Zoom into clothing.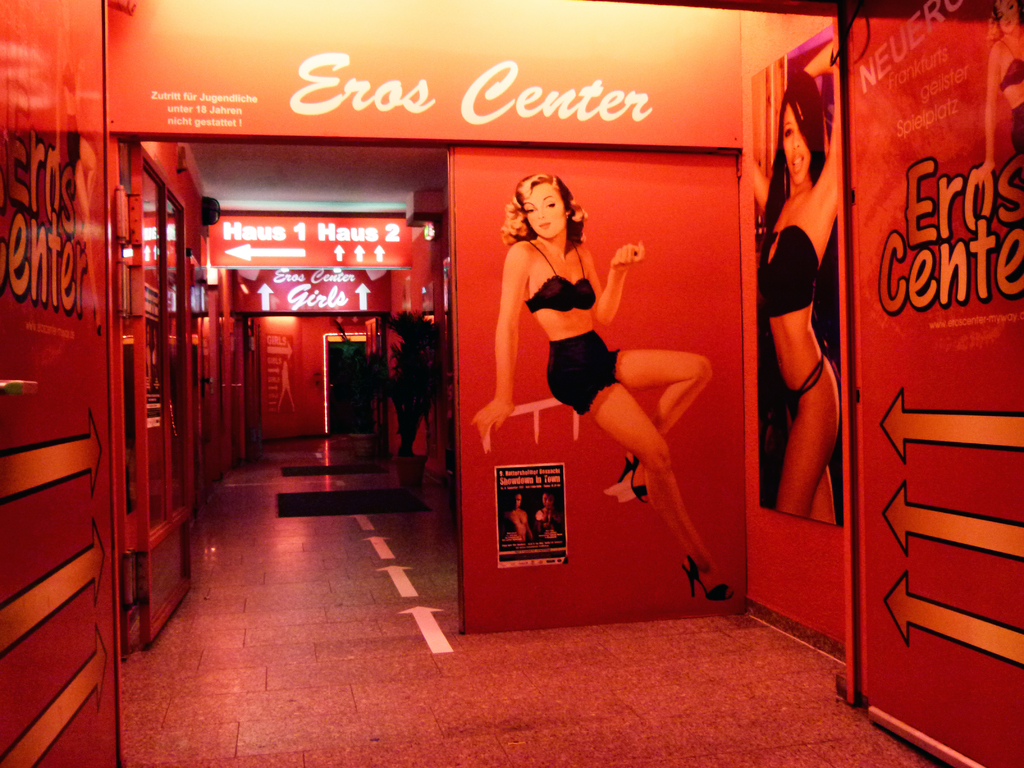
Zoom target: {"x1": 525, "y1": 238, "x2": 623, "y2": 417}.
